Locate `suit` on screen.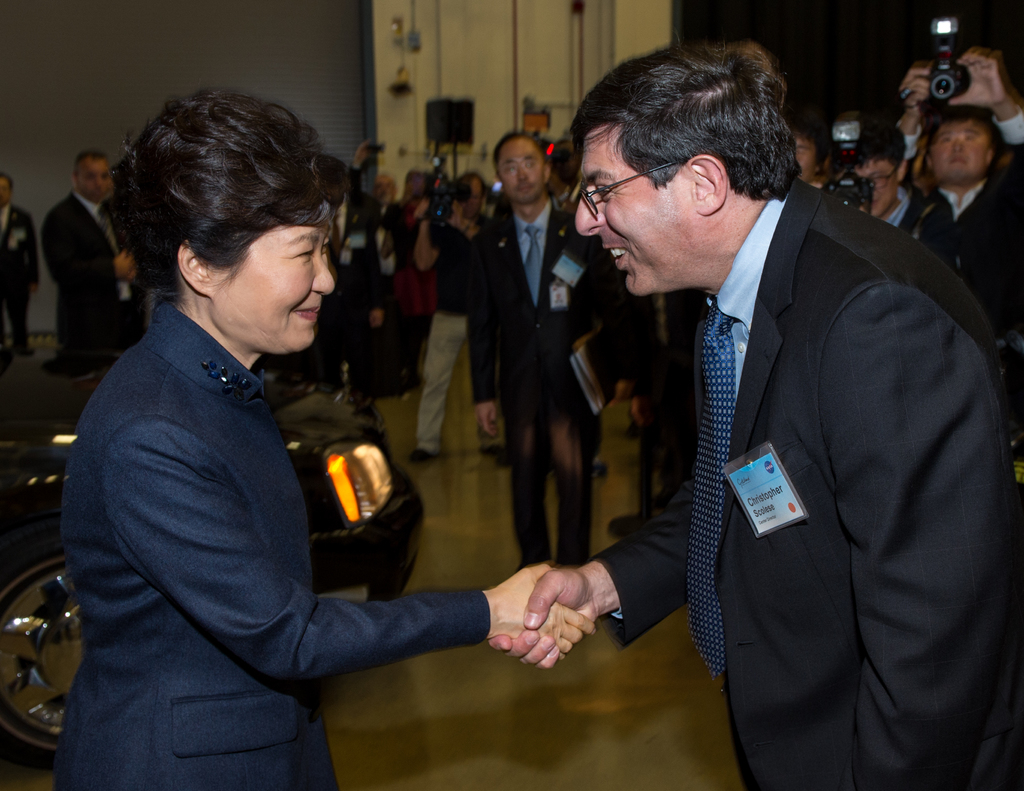
On screen at bbox=(49, 298, 492, 790).
